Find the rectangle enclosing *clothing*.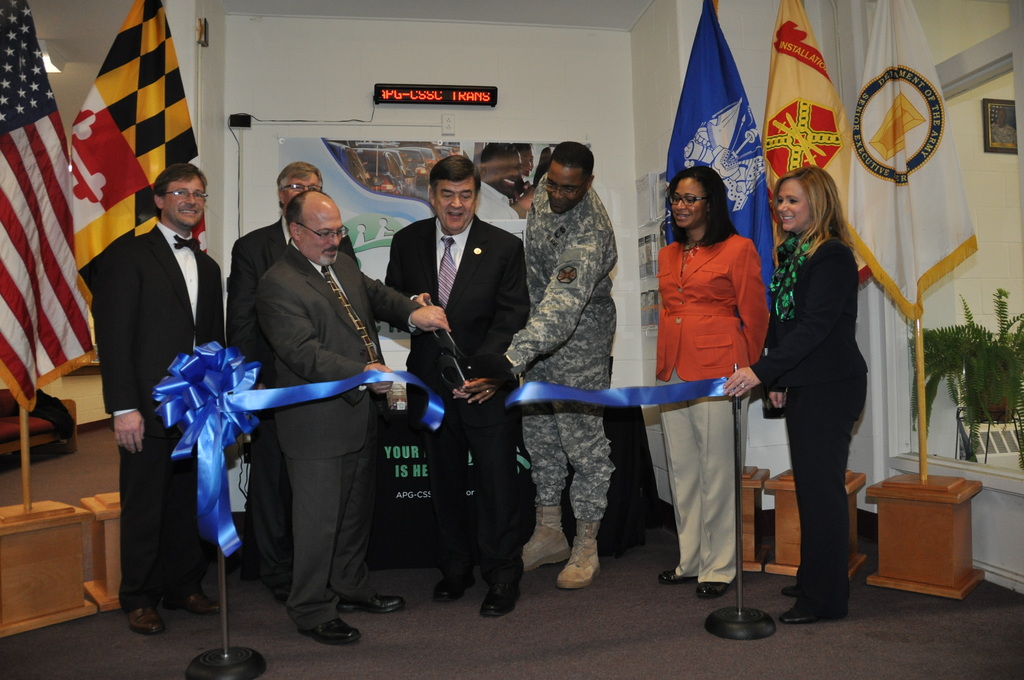
bbox(386, 211, 532, 585).
